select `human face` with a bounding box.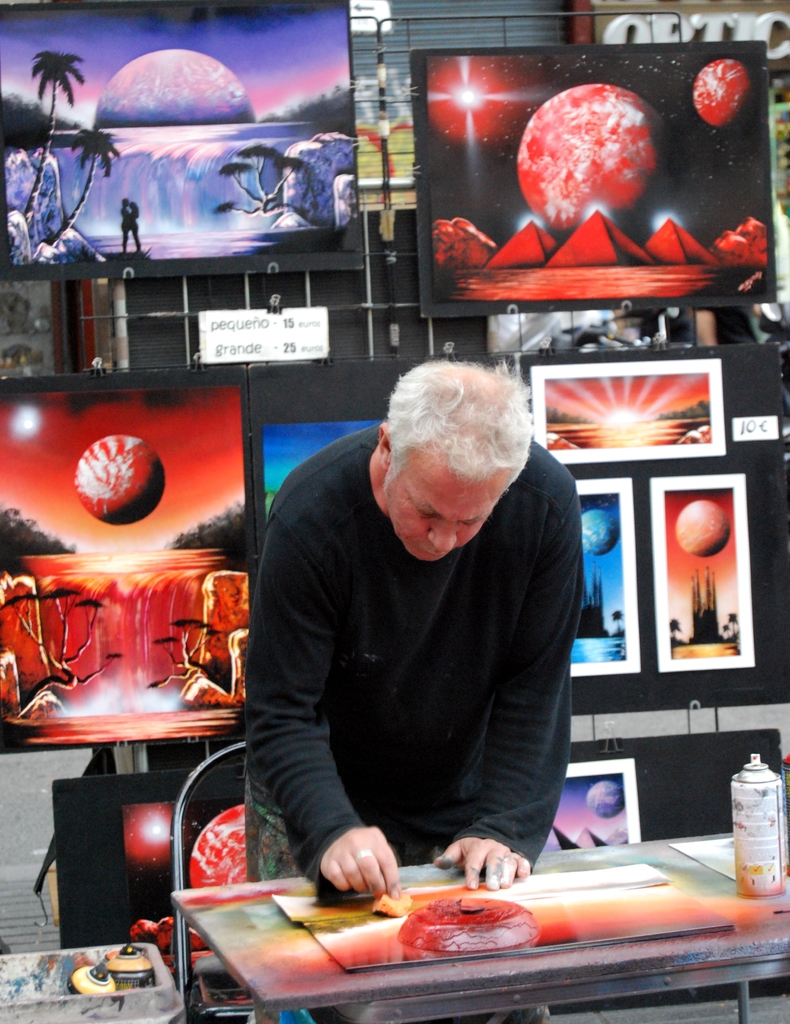
rect(383, 474, 513, 563).
